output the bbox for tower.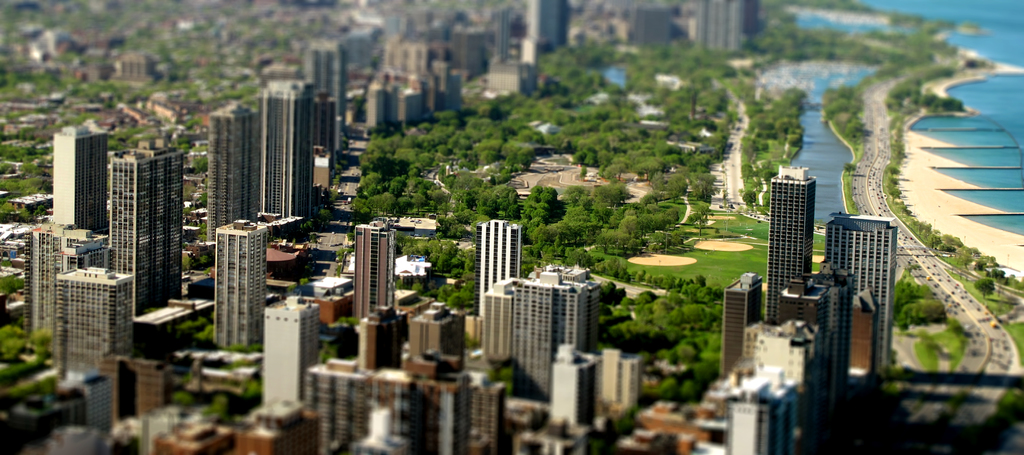
BBox(481, 211, 524, 311).
